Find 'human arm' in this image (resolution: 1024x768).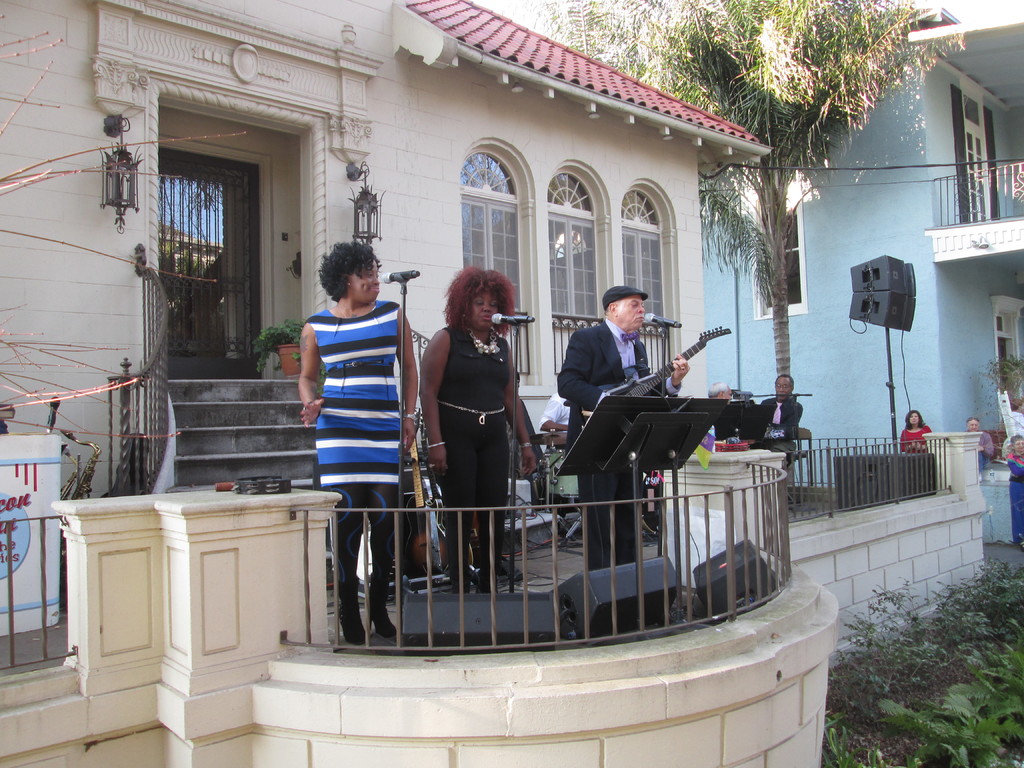
bbox(420, 324, 452, 474).
